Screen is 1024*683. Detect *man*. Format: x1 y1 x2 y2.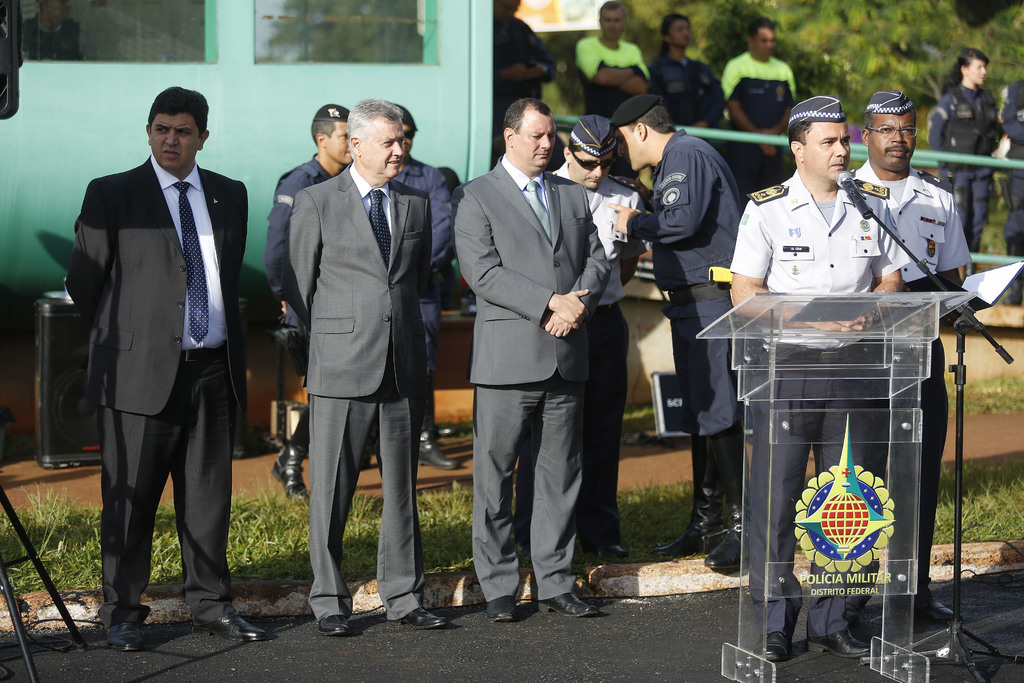
851 89 961 630.
